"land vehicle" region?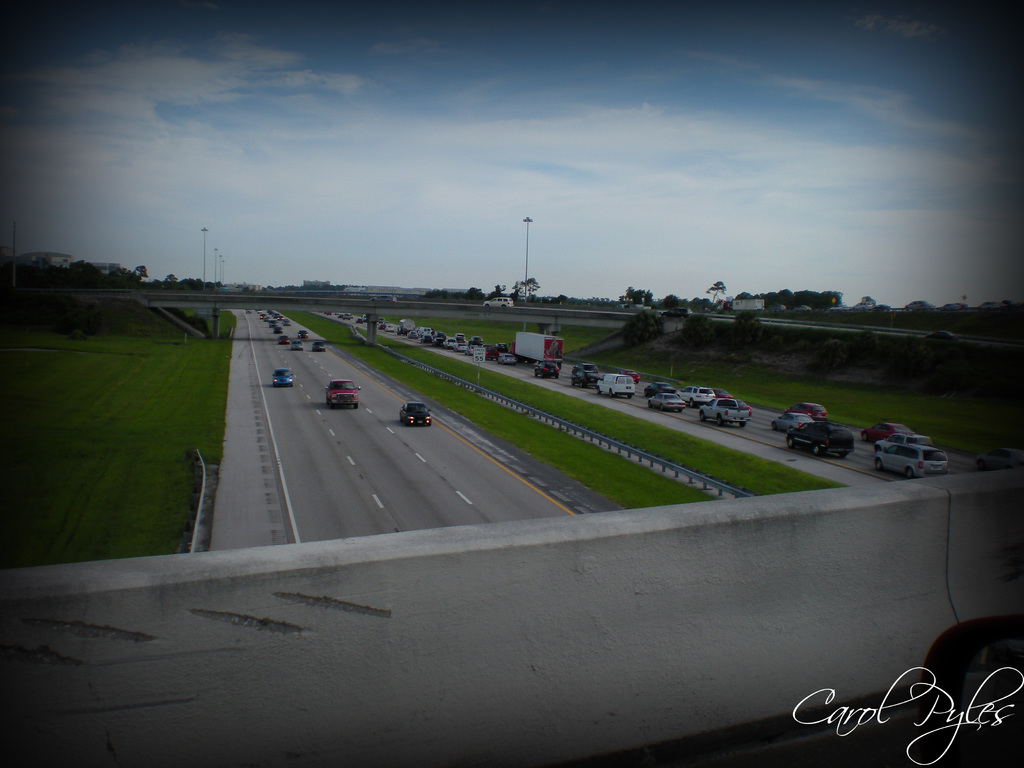
(left=696, top=399, right=750, bottom=431)
